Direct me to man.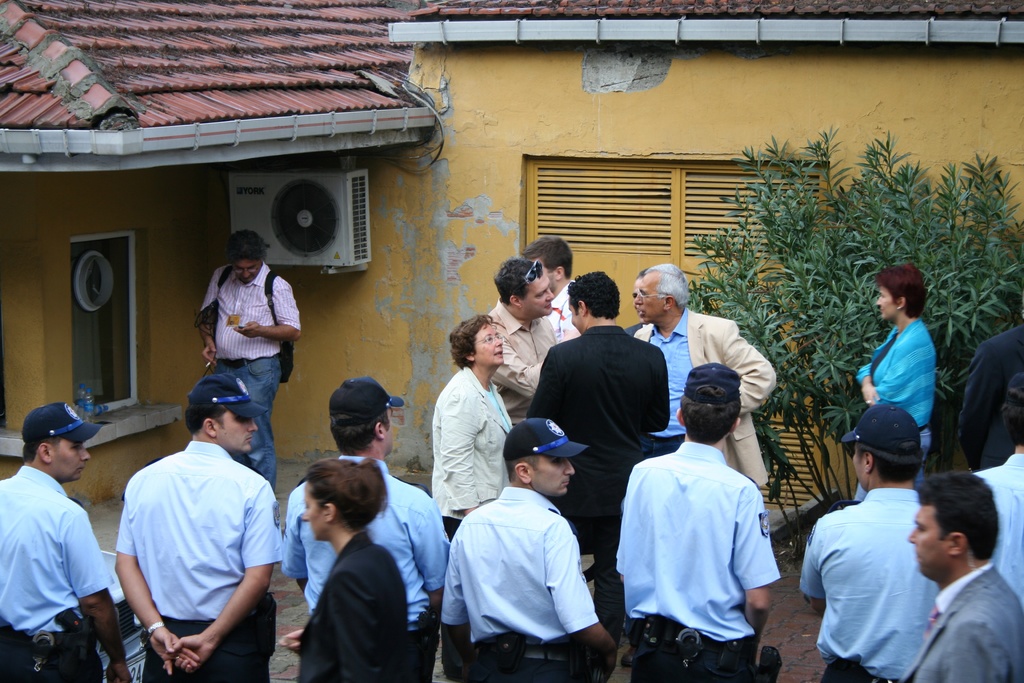
Direction: bbox=[906, 472, 1023, 682].
